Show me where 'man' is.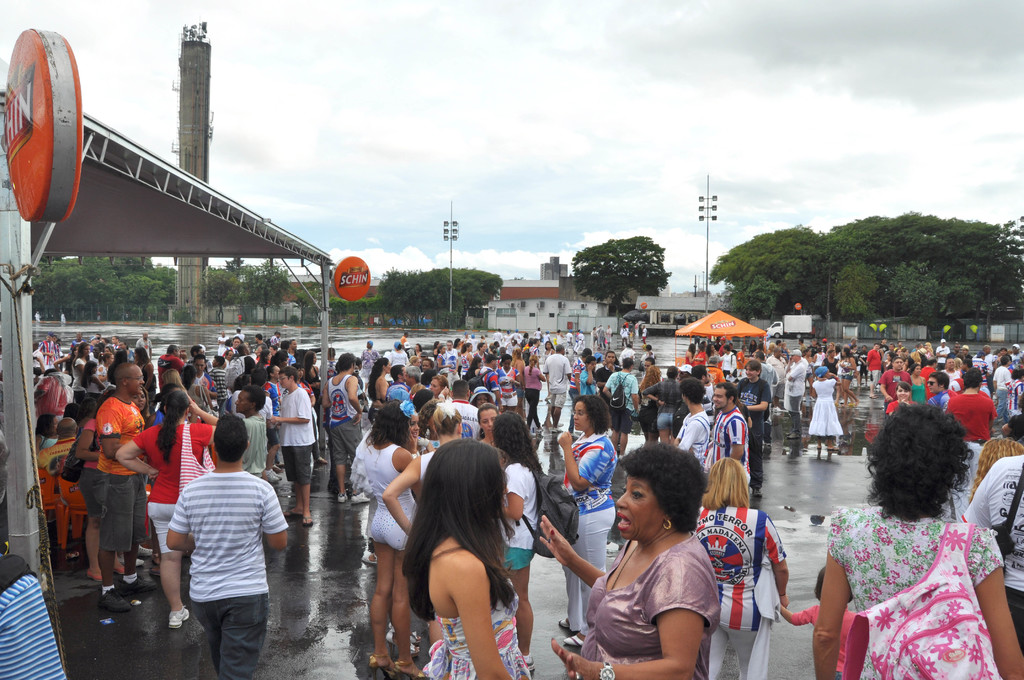
'man' is at {"left": 671, "top": 380, "right": 710, "bottom": 461}.
